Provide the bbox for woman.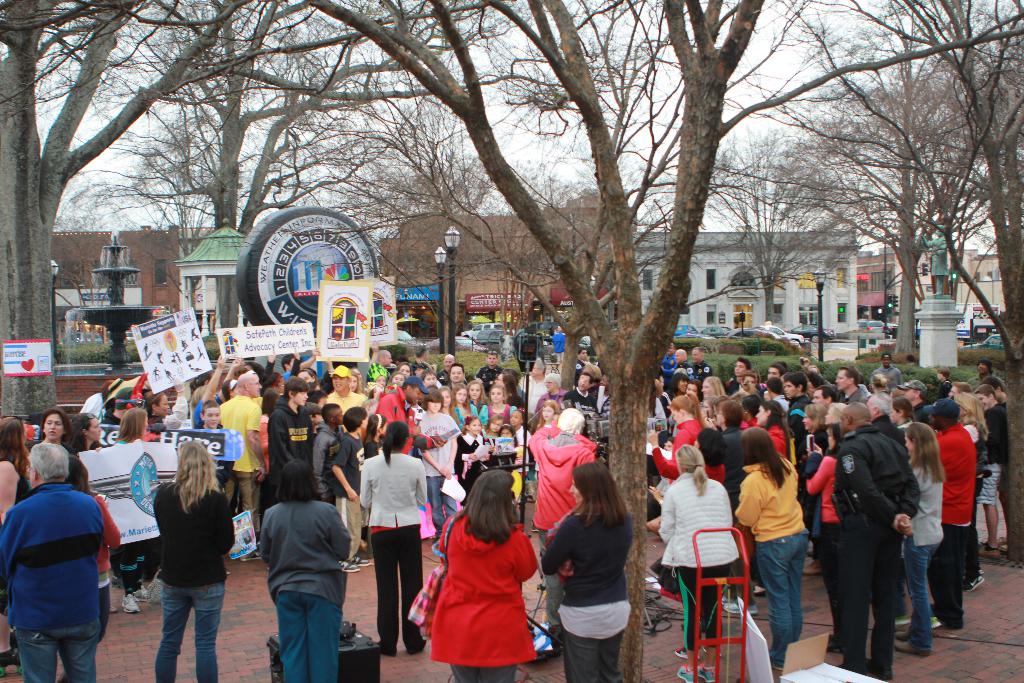
left=34, top=409, right=71, bottom=452.
